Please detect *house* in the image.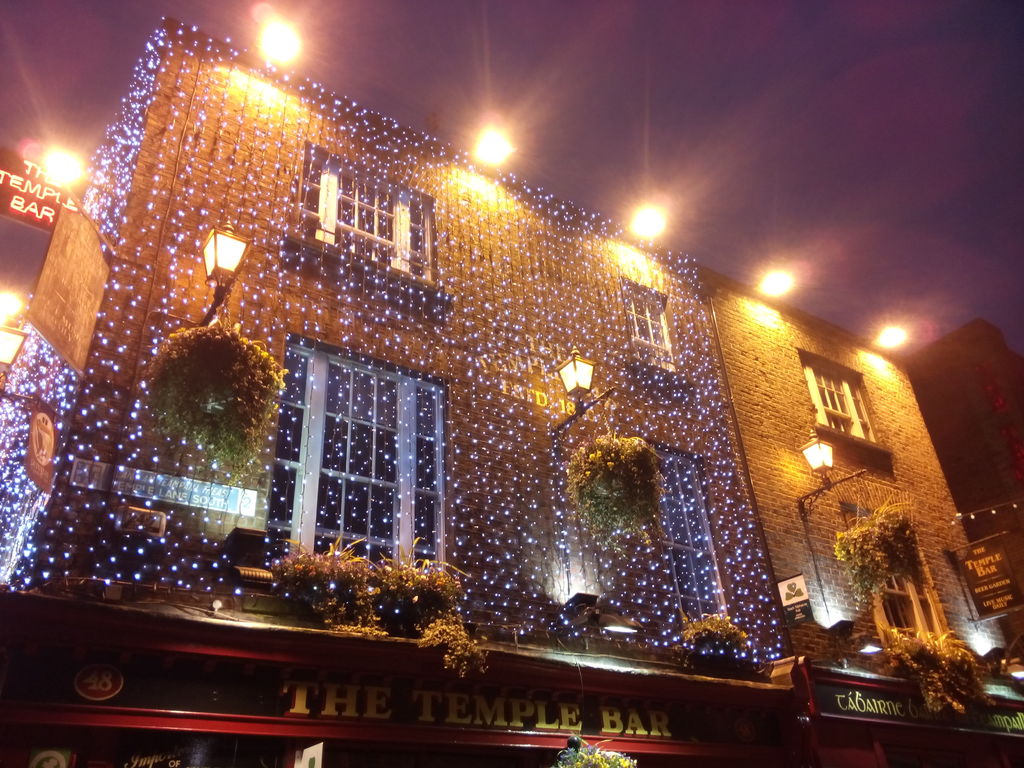
[36,84,963,716].
